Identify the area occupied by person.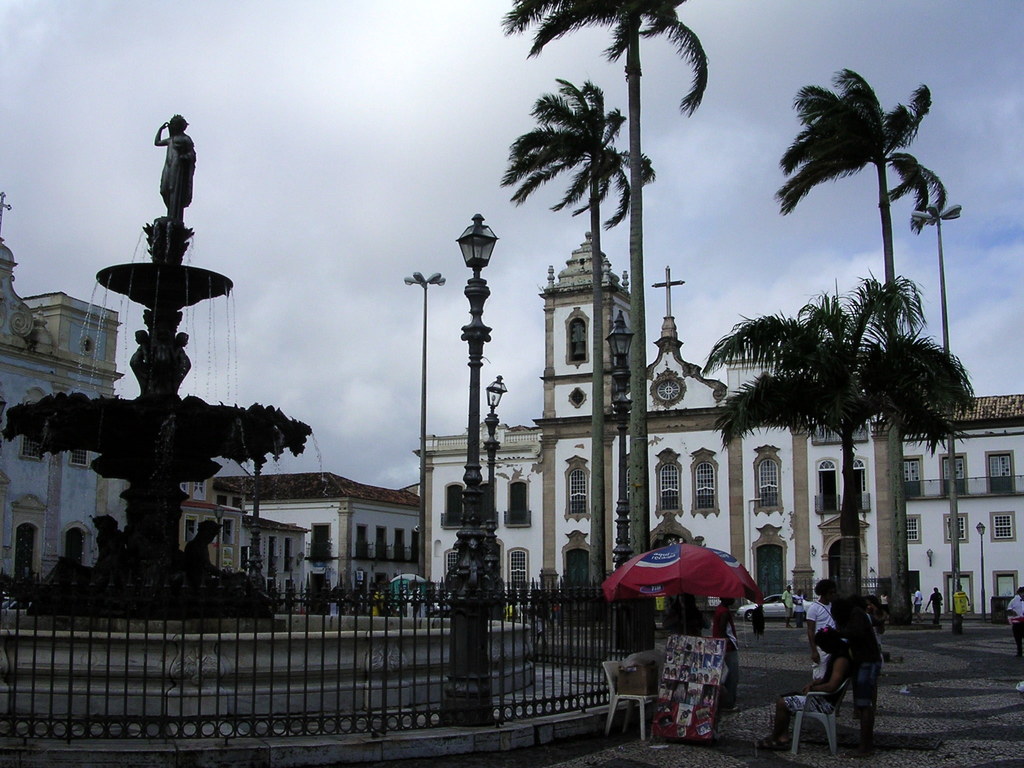
Area: x1=1000 y1=590 x2=1023 y2=664.
